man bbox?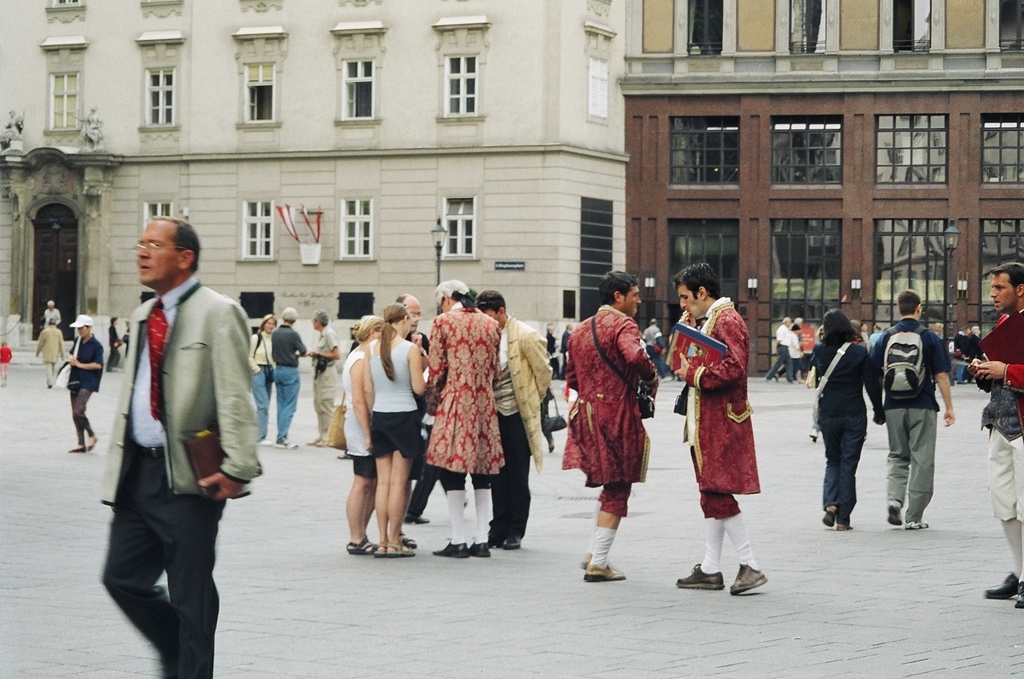
(271, 307, 304, 452)
